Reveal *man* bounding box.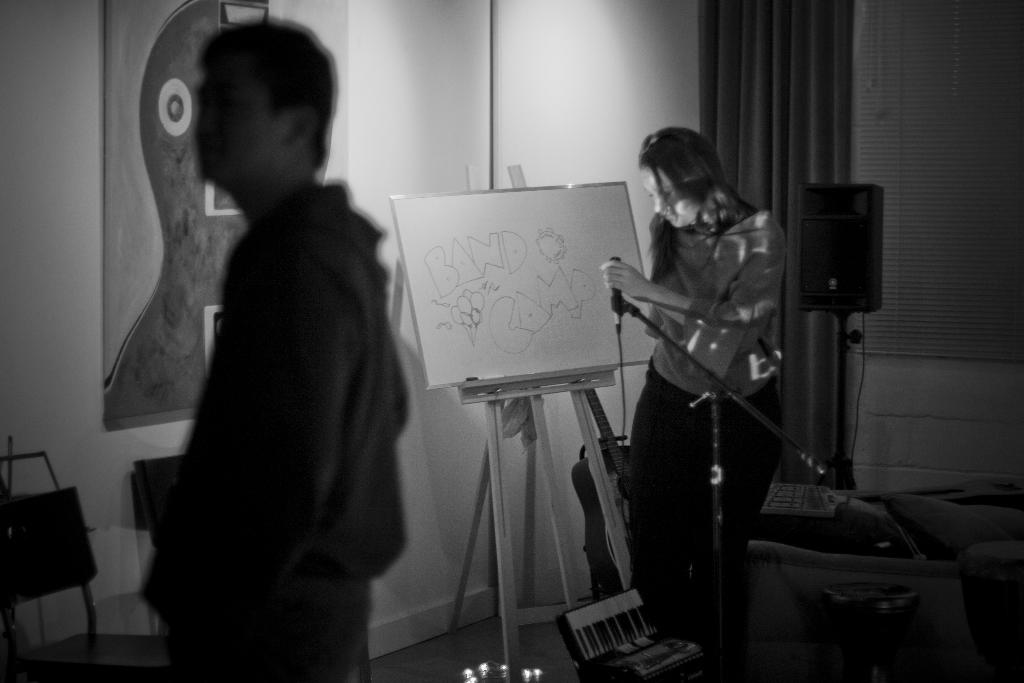
Revealed: {"left": 97, "top": 33, "right": 435, "bottom": 681}.
